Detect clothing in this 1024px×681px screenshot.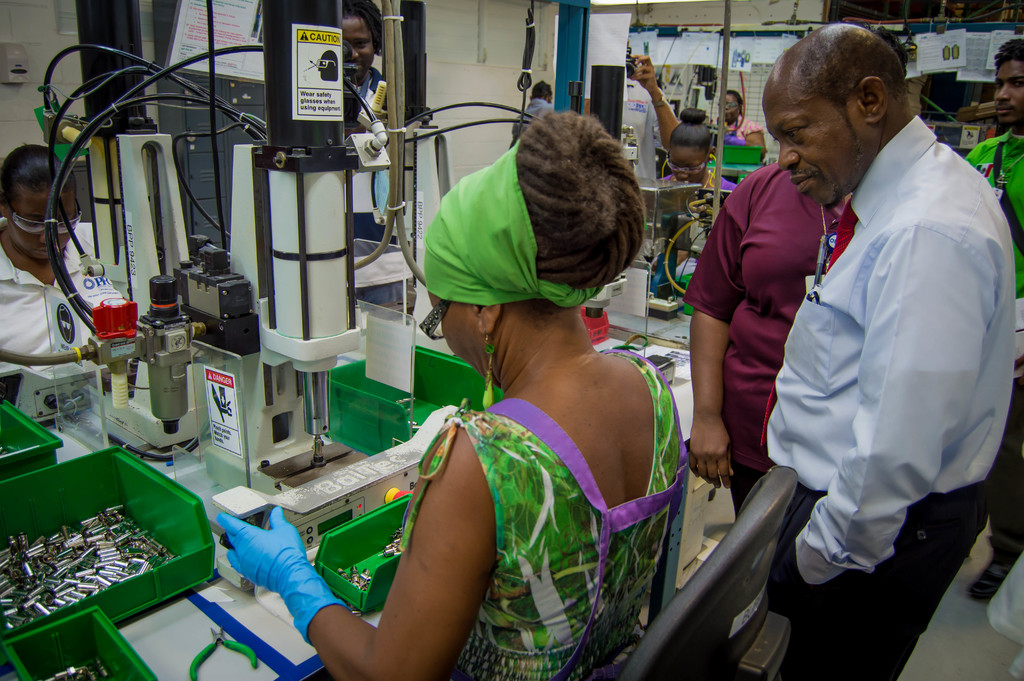
Detection: (0,211,124,370).
